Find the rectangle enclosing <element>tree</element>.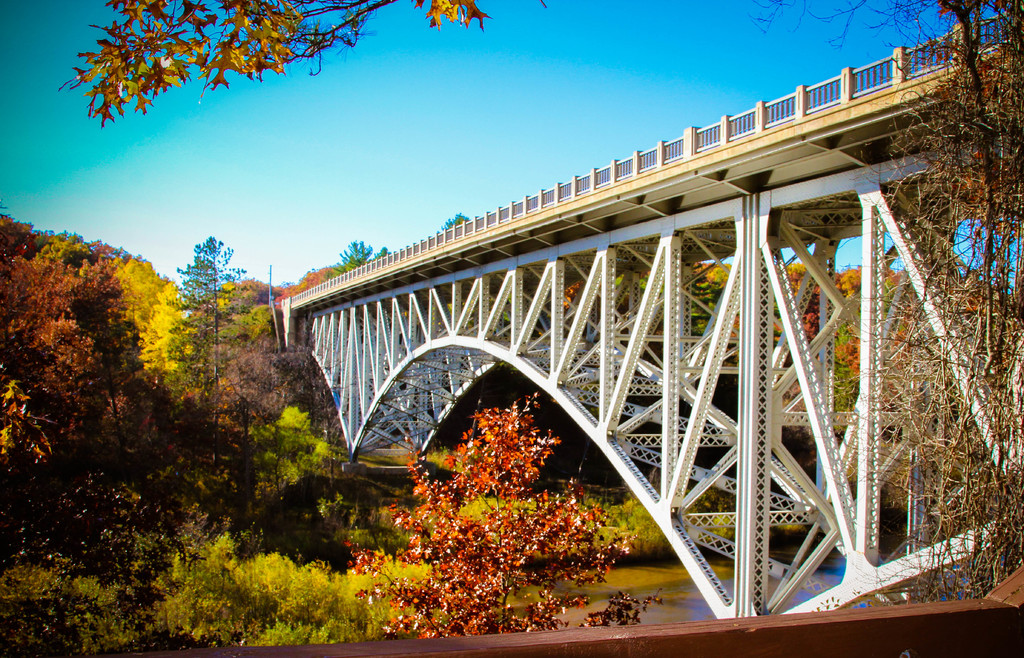
bbox=[28, 213, 157, 453].
